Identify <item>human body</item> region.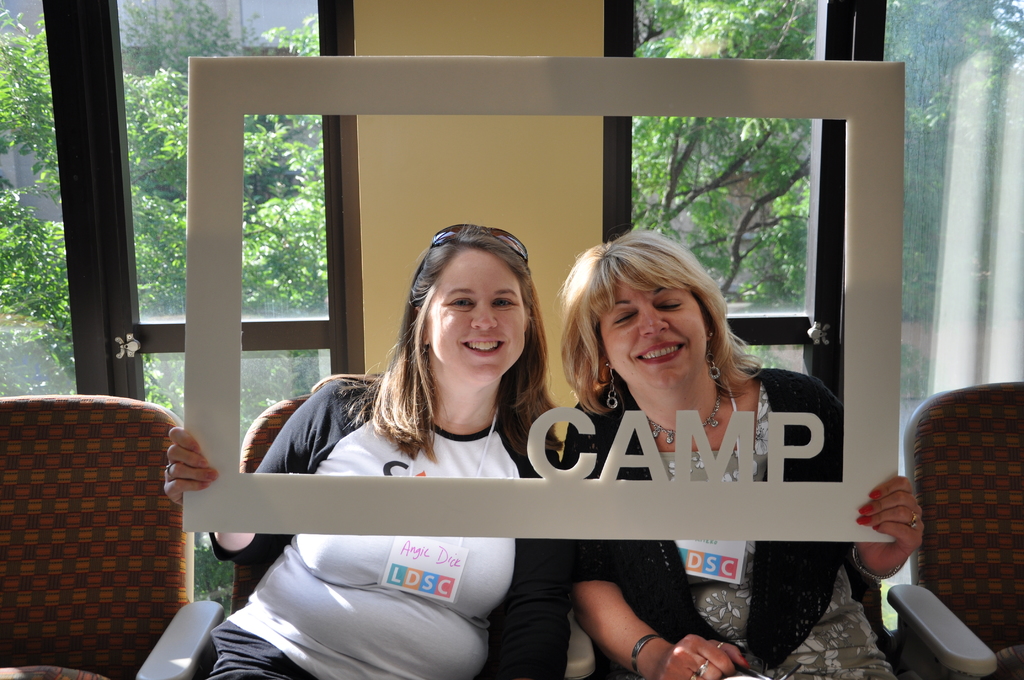
Region: crop(548, 235, 921, 679).
